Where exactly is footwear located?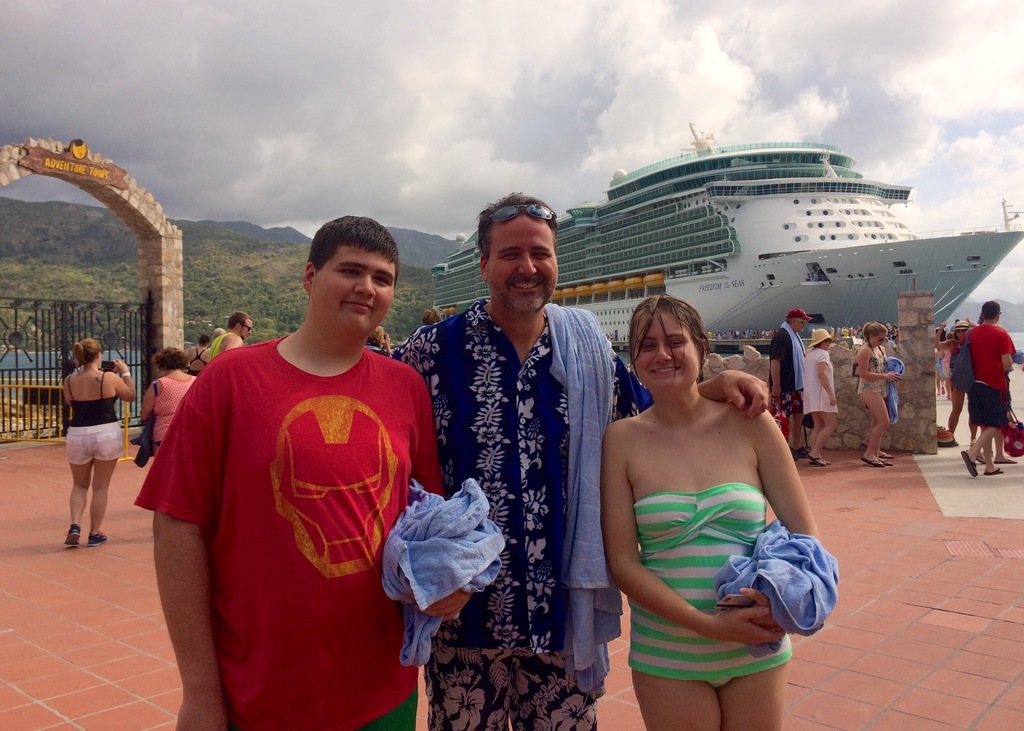
Its bounding box is [left=65, top=526, right=81, bottom=549].
